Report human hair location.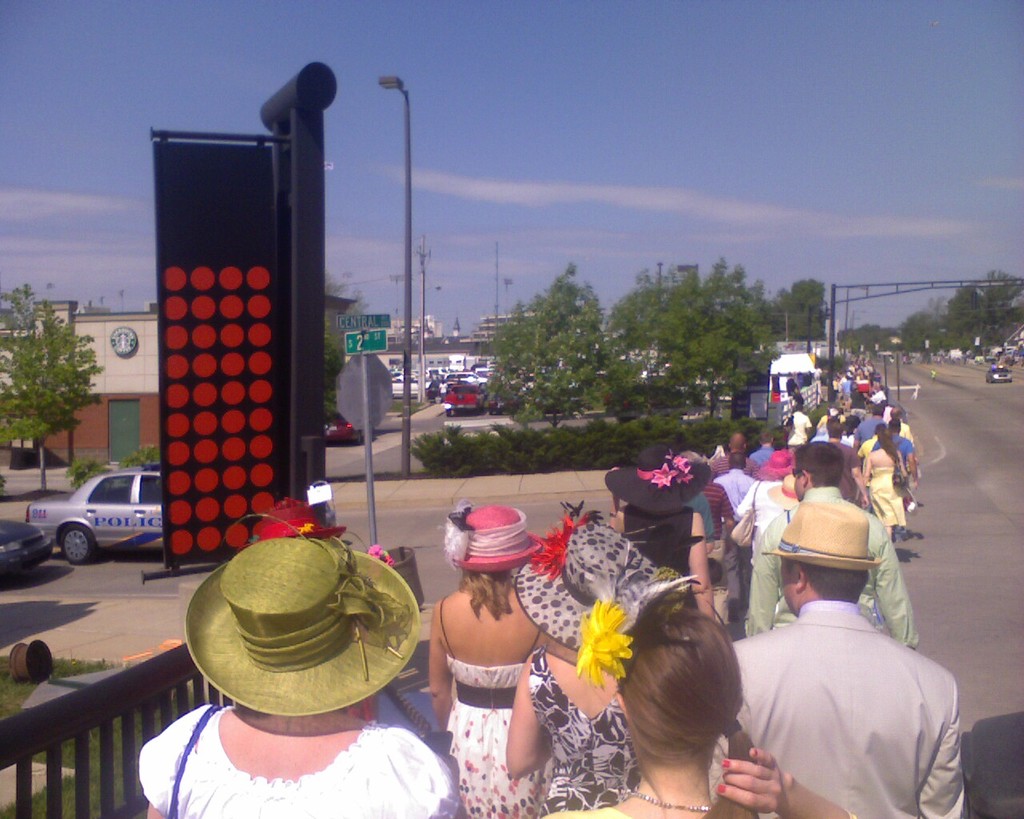
Report: 877 429 901 462.
